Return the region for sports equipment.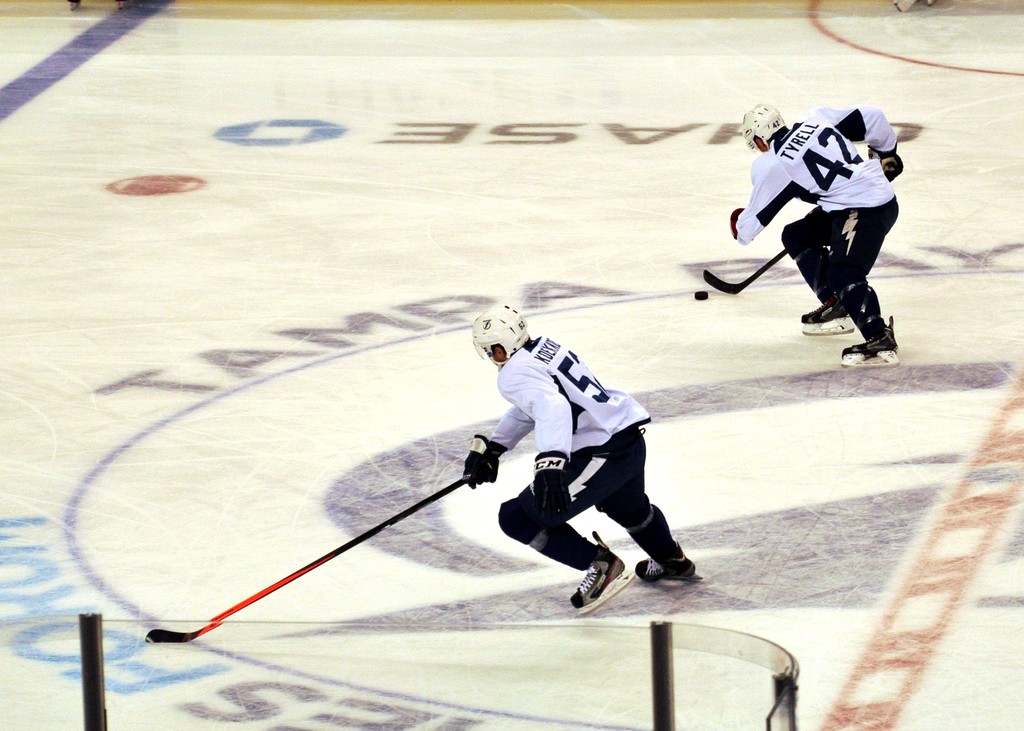
565/532/639/616.
